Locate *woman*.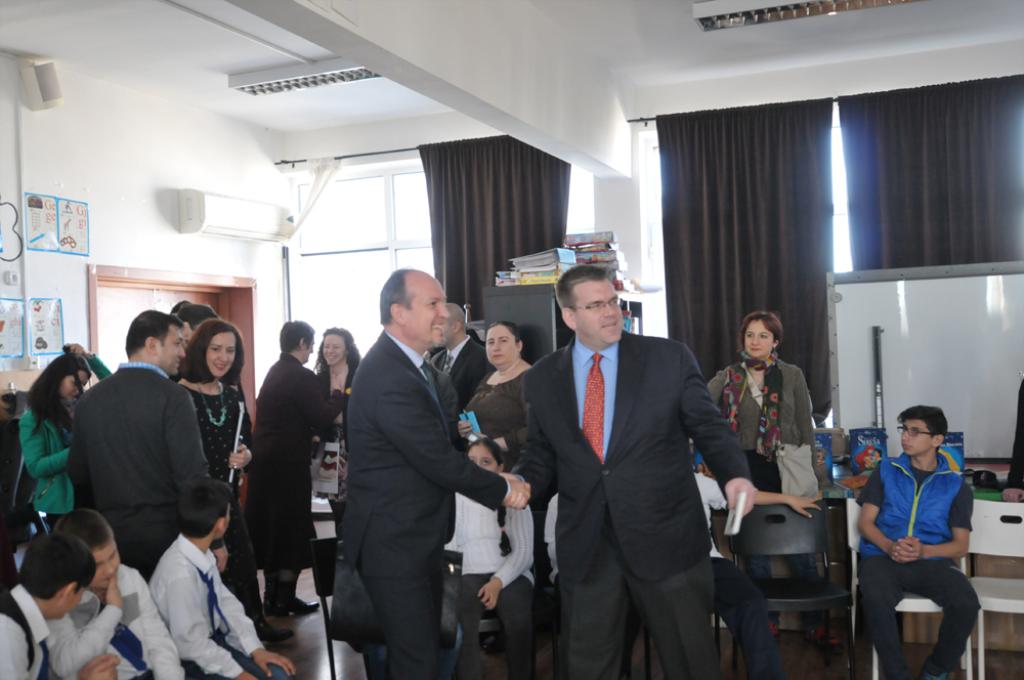
Bounding box: box(309, 325, 364, 536).
